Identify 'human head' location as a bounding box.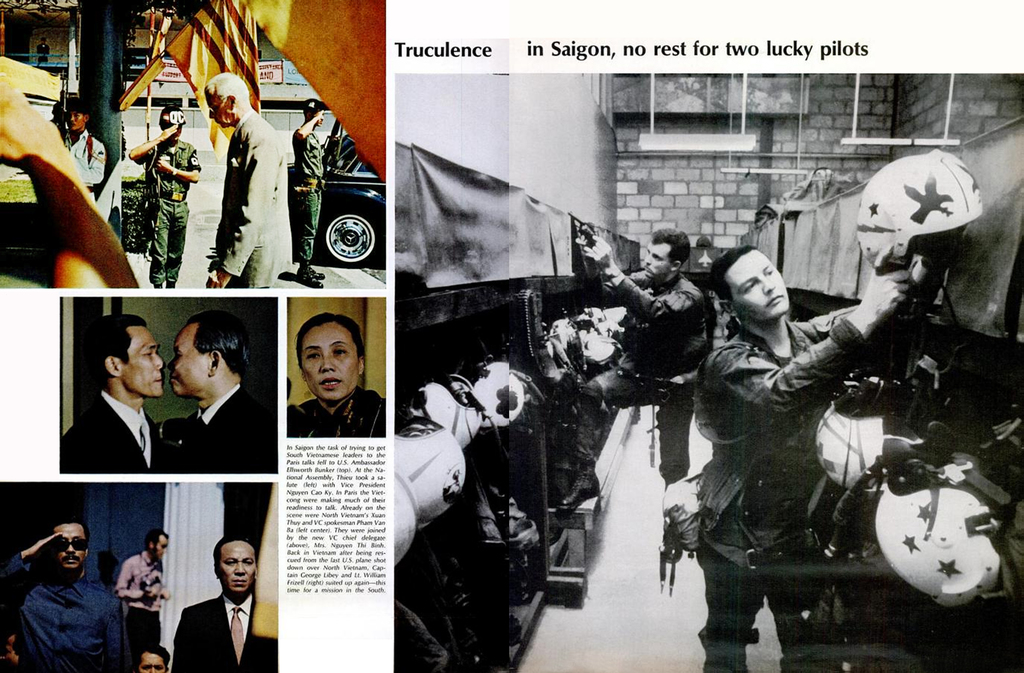
left=214, top=537, right=255, bottom=596.
